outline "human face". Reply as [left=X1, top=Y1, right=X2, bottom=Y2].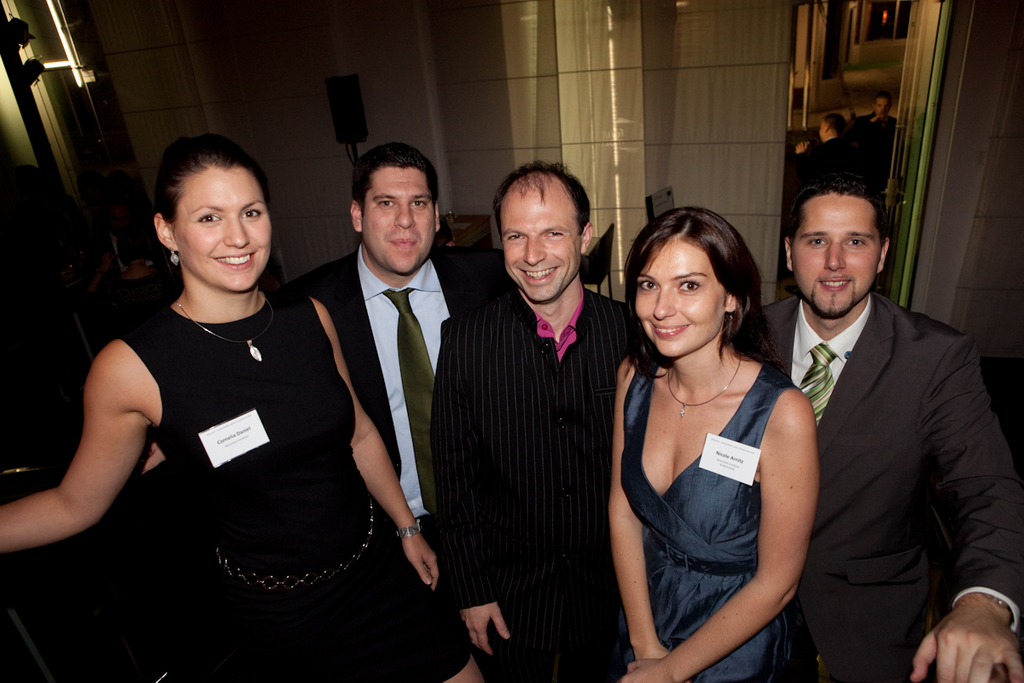
[left=791, top=197, right=881, bottom=319].
